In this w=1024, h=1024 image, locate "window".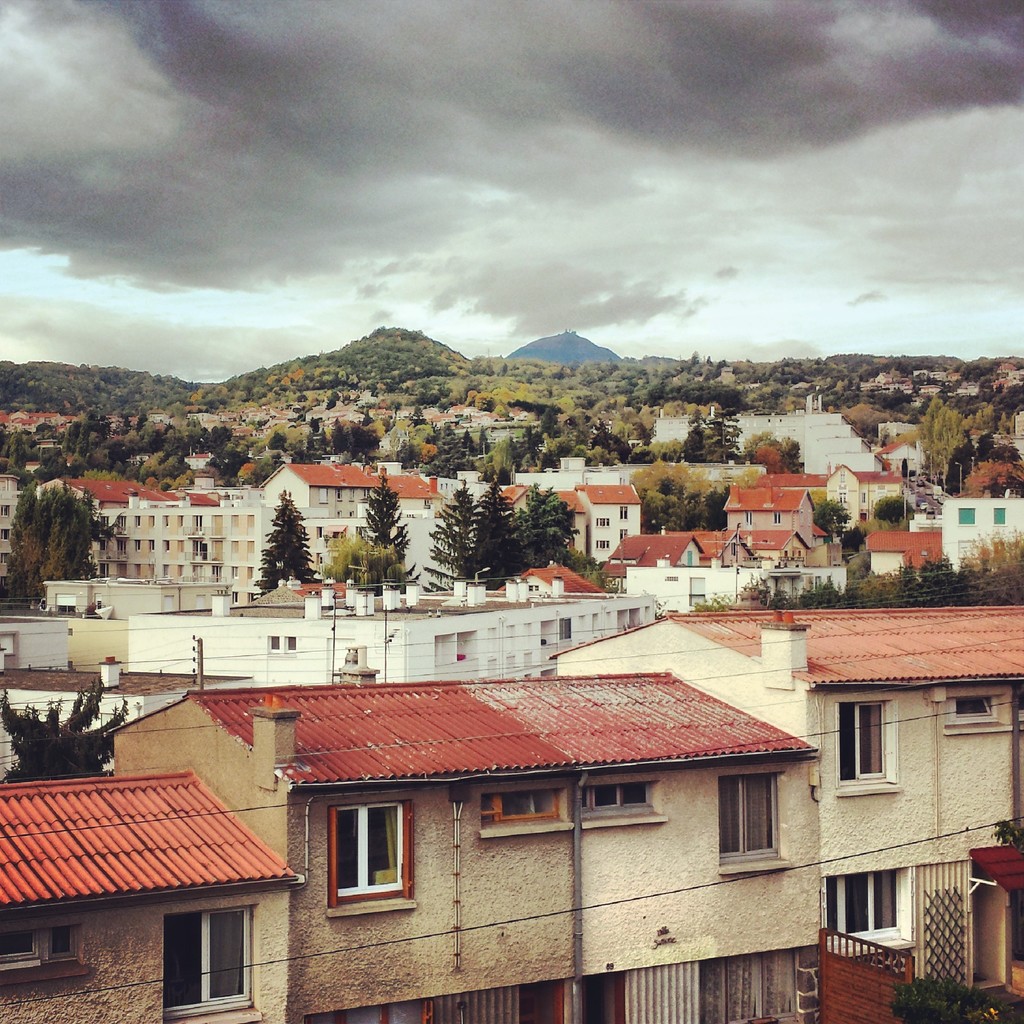
Bounding box: {"left": 0, "top": 915, "right": 97, "bottom": 982}.
